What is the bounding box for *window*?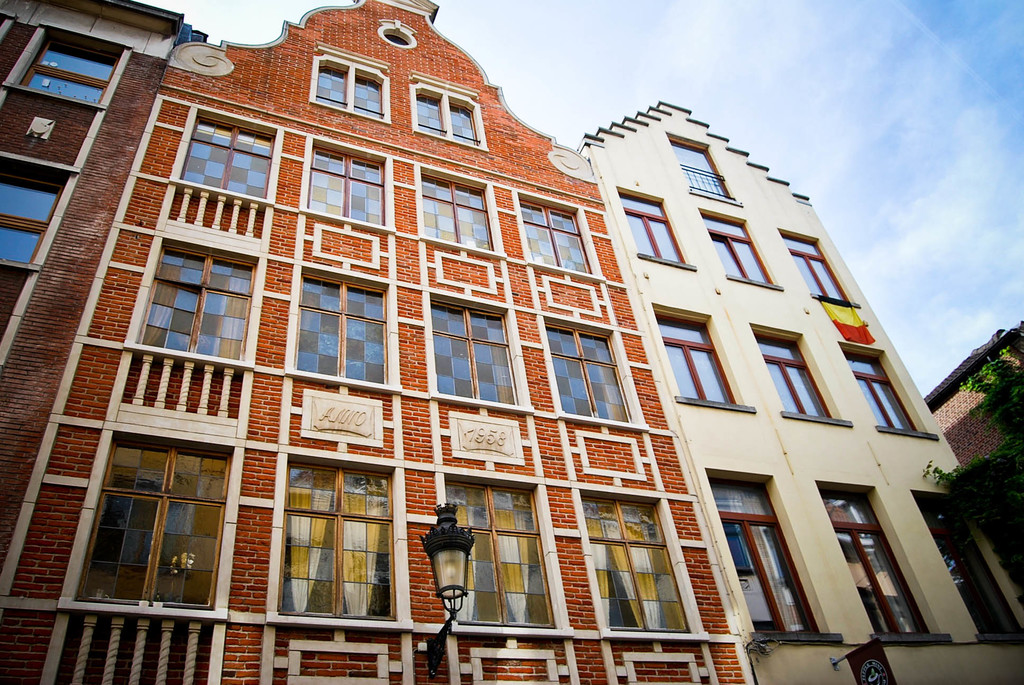
l=522, t=198, r=588, b=273.
